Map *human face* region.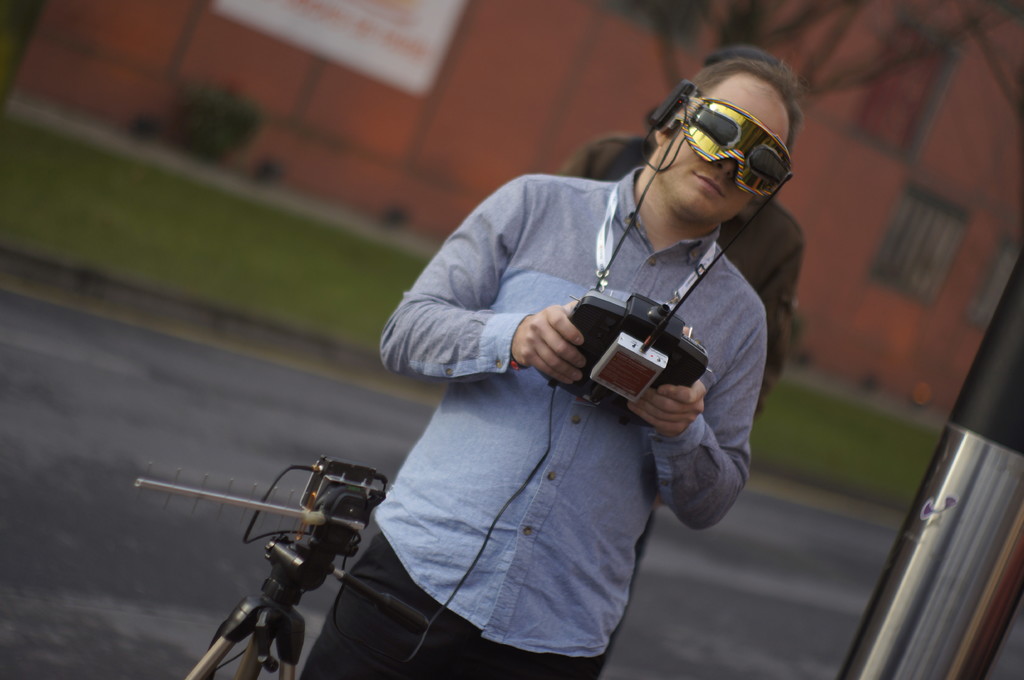
Mapped to (left=653, top=67, right=789, bottom=231).
